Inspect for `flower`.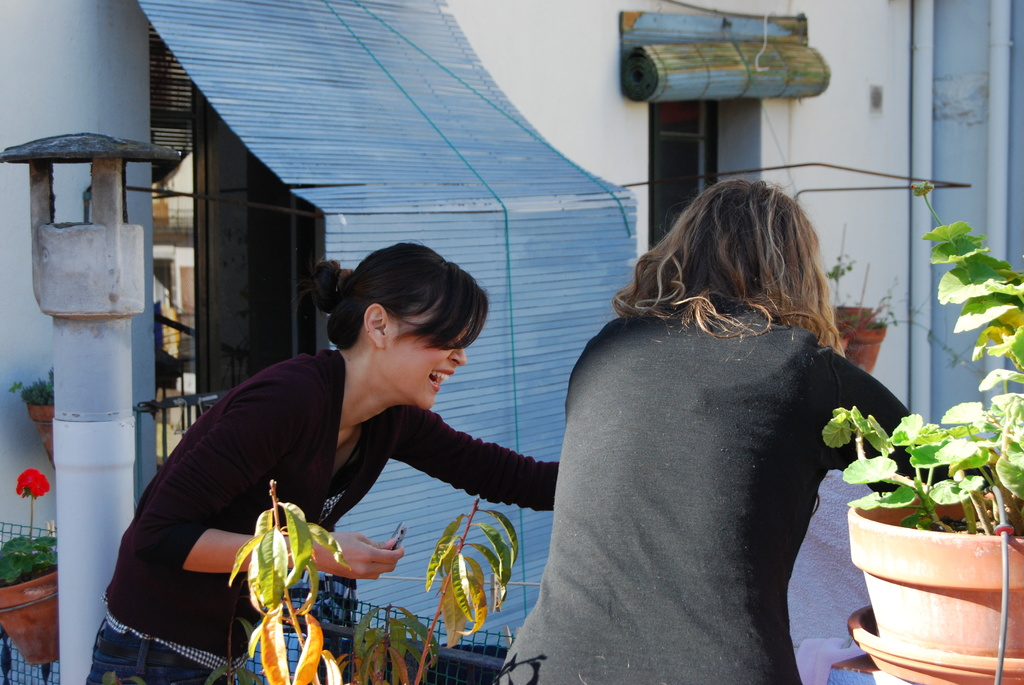
Inspection: [984, 323, 1007, 342].
